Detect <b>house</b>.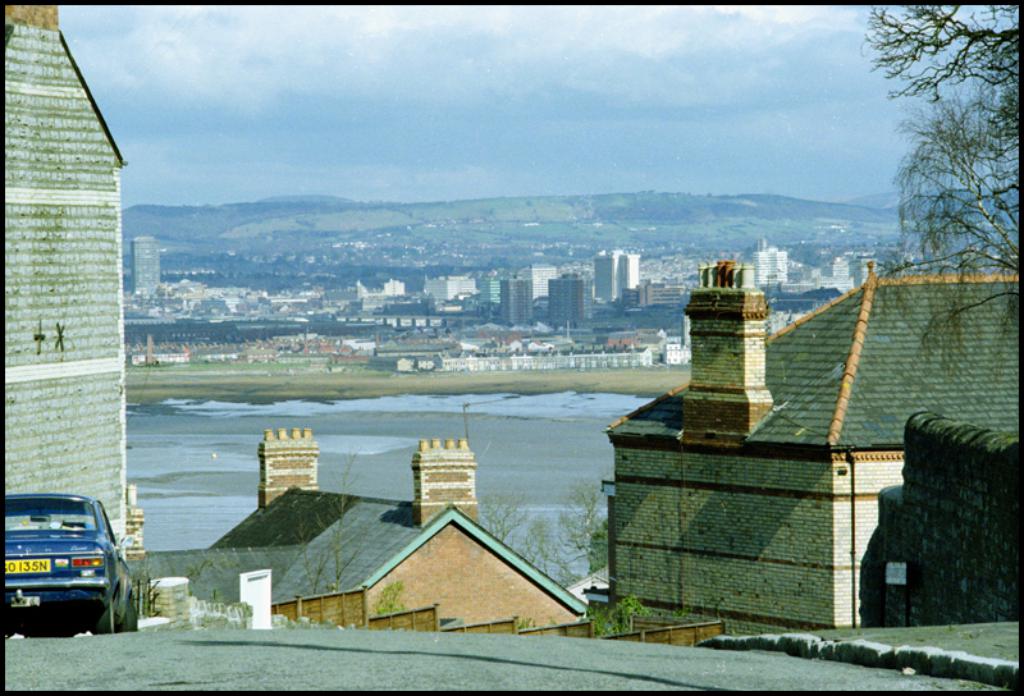
Detected at 666:331:694:368.
